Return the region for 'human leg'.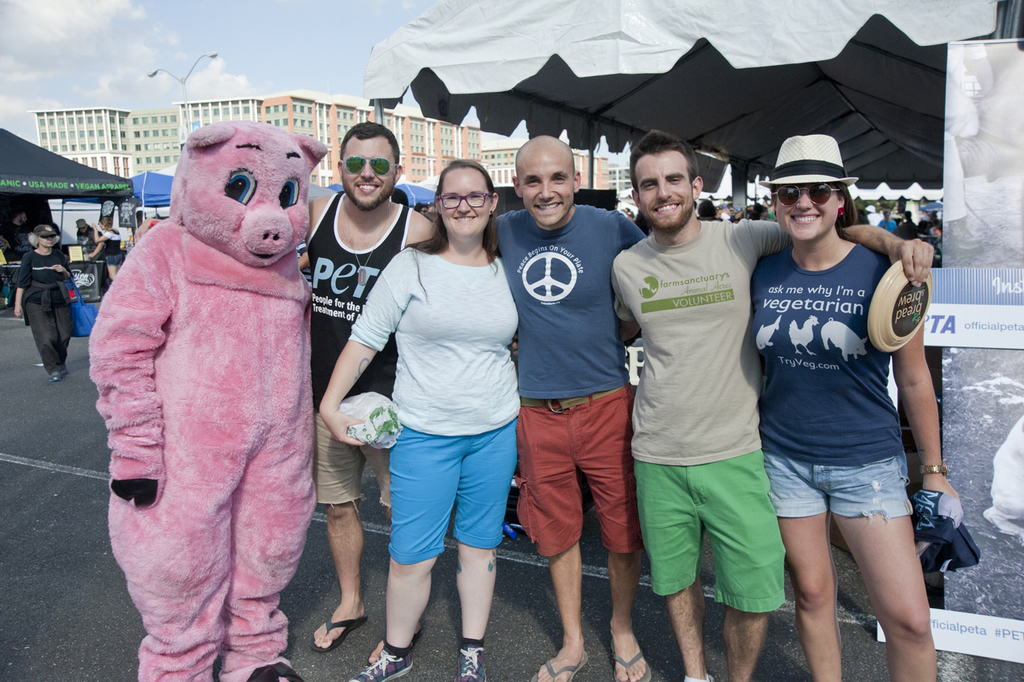
bbox=[831, 441, 943, 681].
